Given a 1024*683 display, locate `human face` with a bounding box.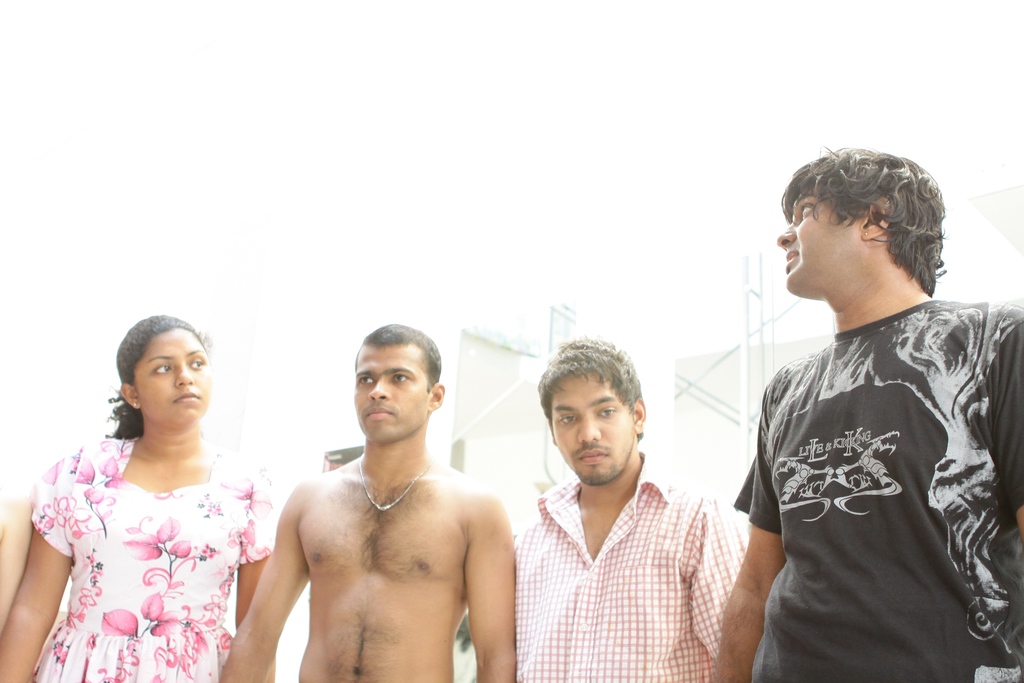
Located: (left=778, top=194, right=867, bottom=292).
